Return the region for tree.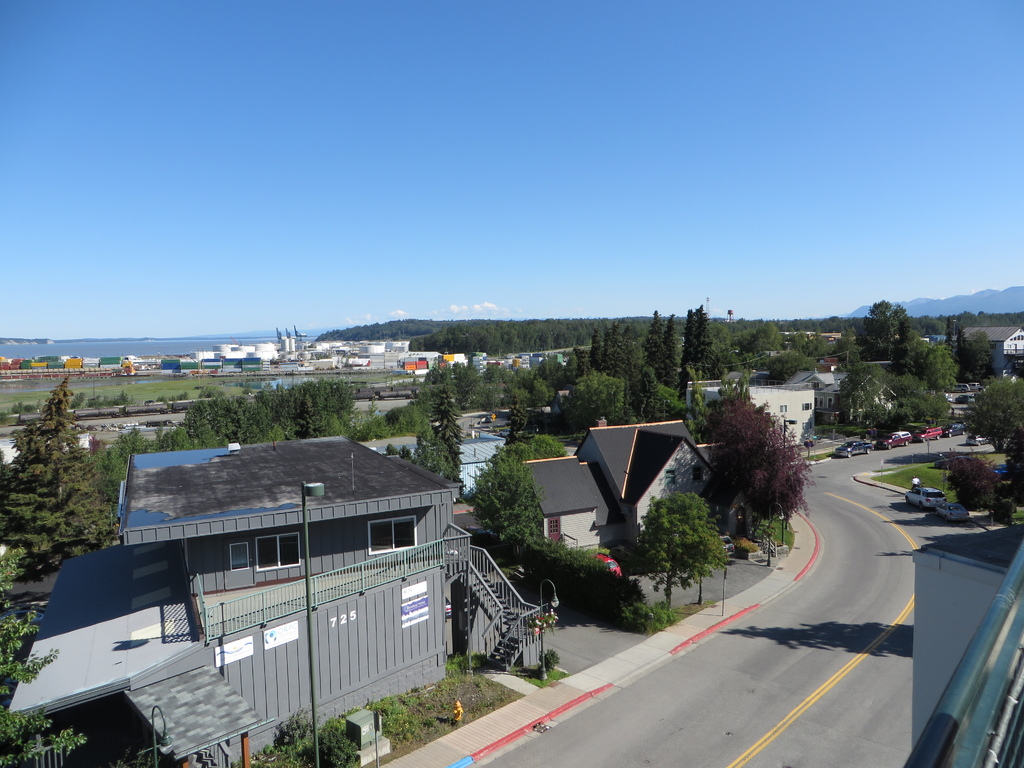
<bbox>840, 363, 918, 436</bbox>.
